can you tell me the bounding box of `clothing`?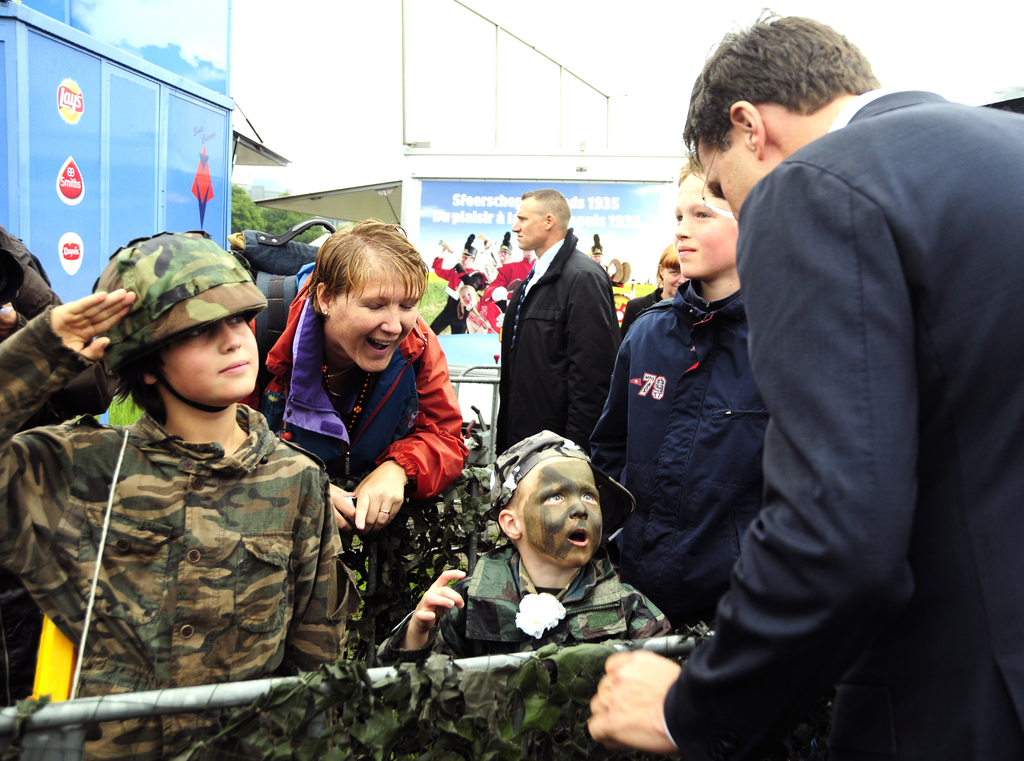
383, 458, 515, 600.
